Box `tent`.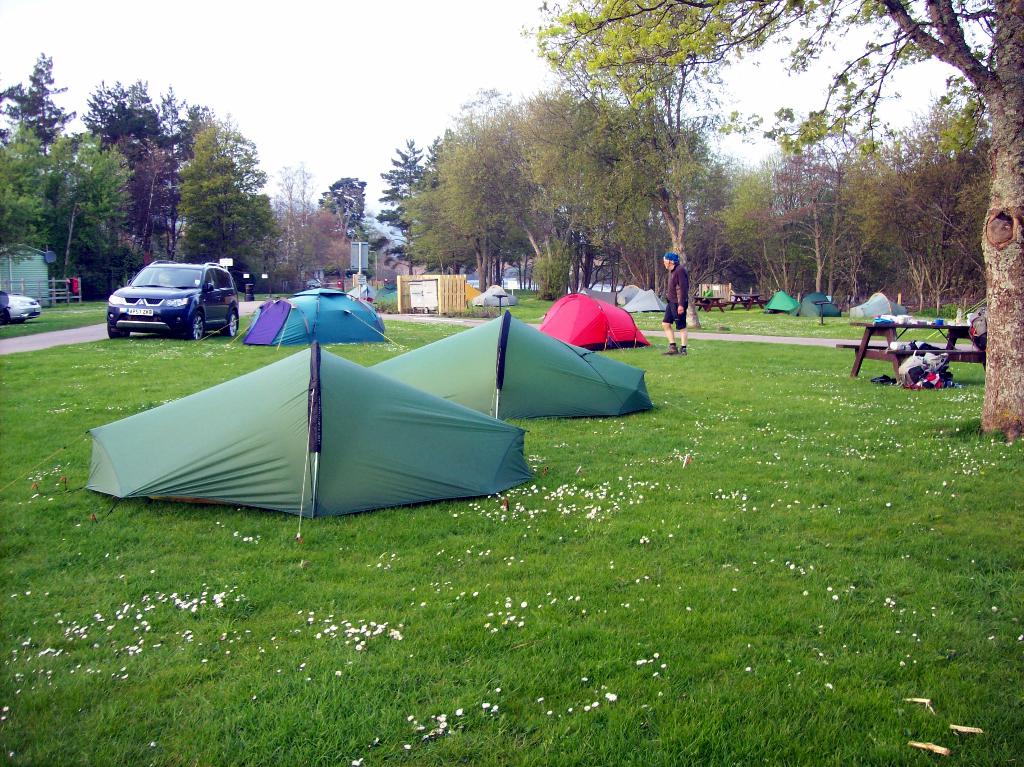
[left=520, top=288, right=651, bottom=351].
